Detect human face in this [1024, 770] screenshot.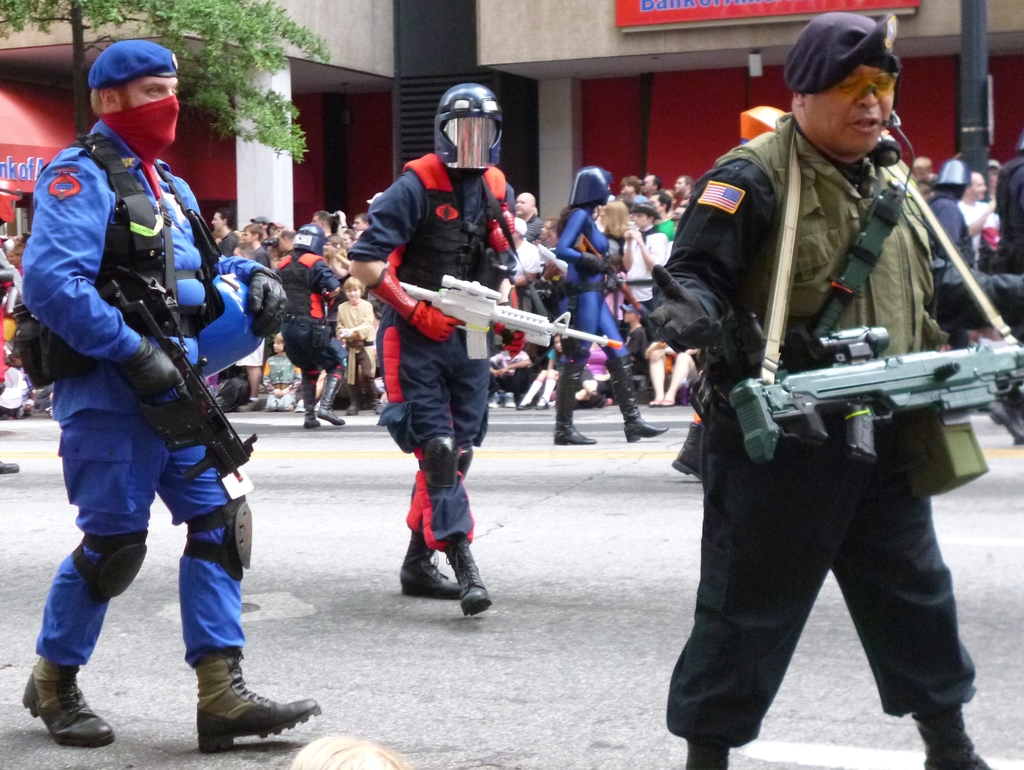
Detection: 207, 212, 222, 228.
